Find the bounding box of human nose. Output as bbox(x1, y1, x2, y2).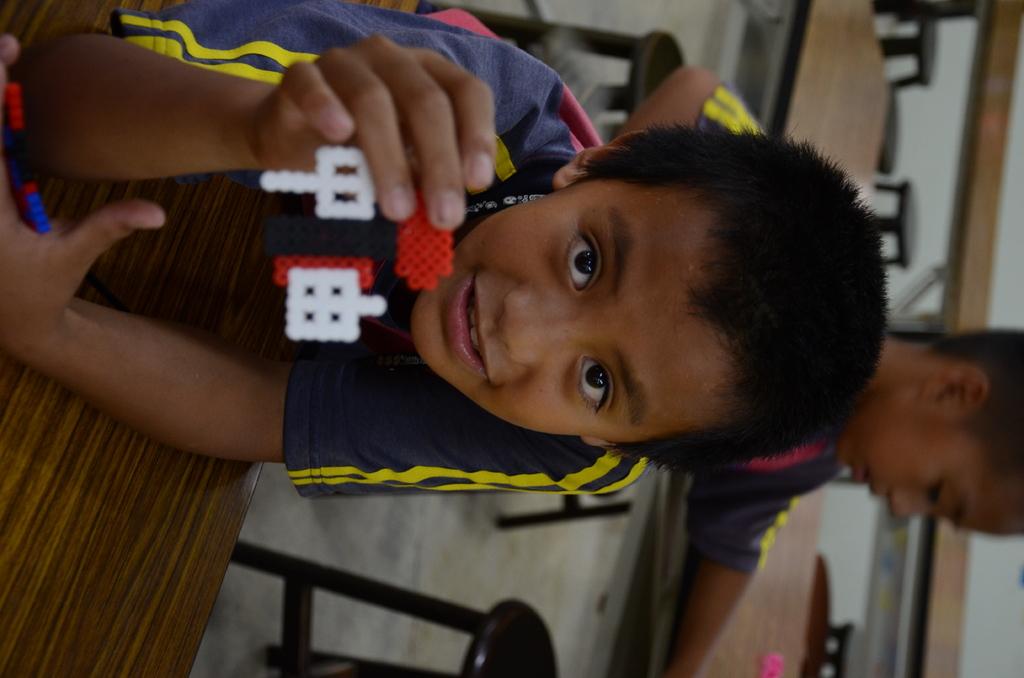
bbox(890, 488, 932, 521).
